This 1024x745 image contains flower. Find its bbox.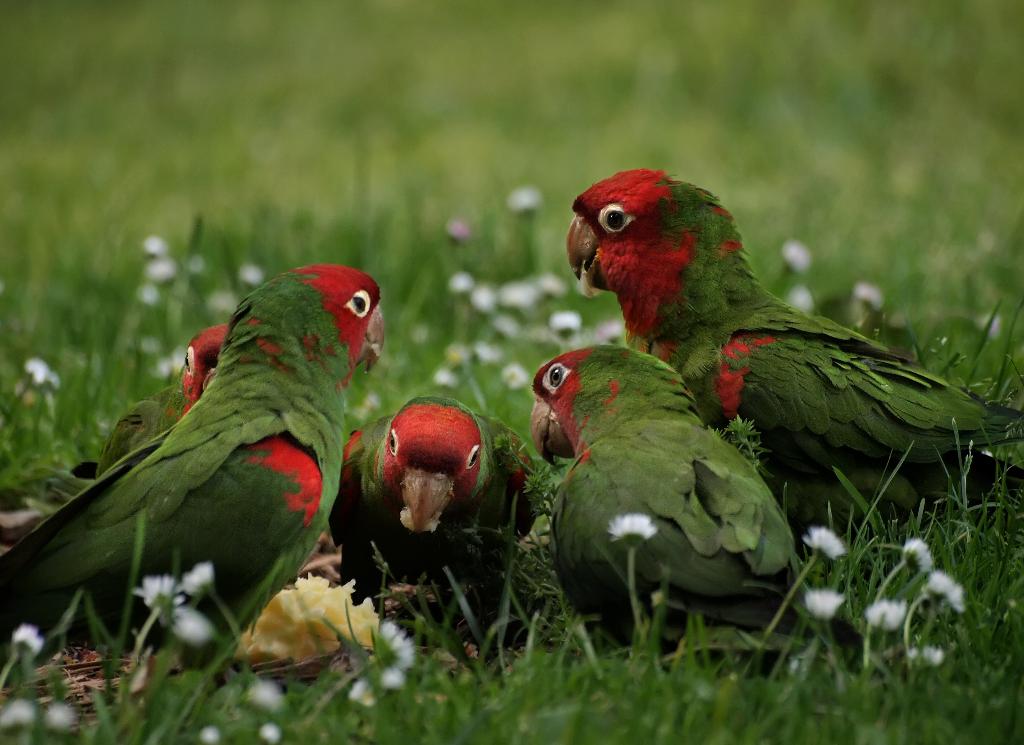
801/522/849/559.
